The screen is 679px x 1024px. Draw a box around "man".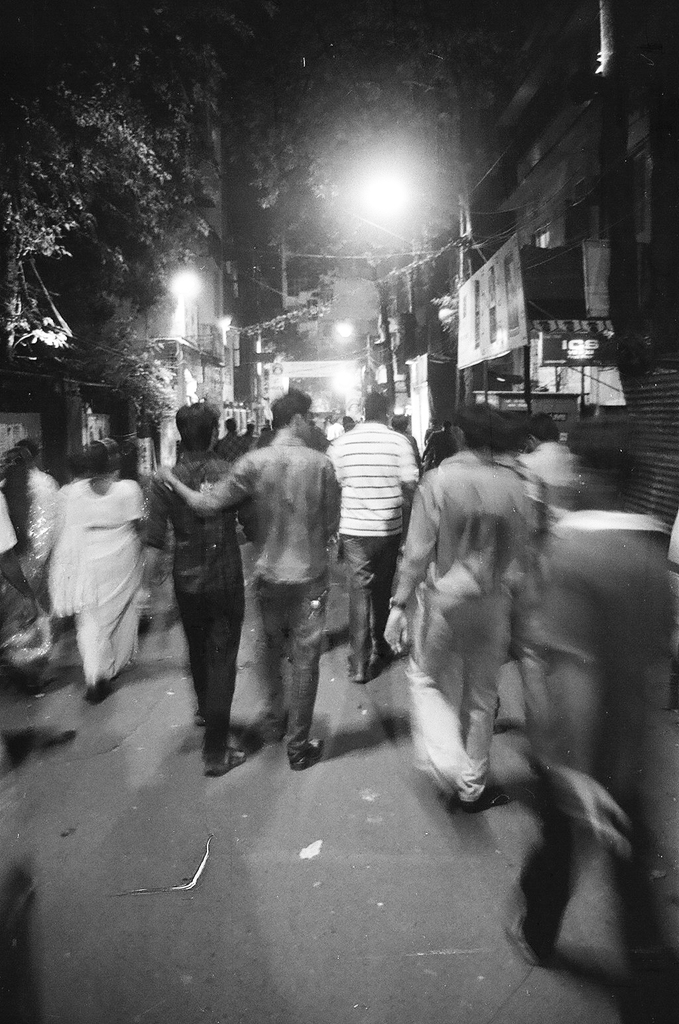
[239, 422, 255, 443].
